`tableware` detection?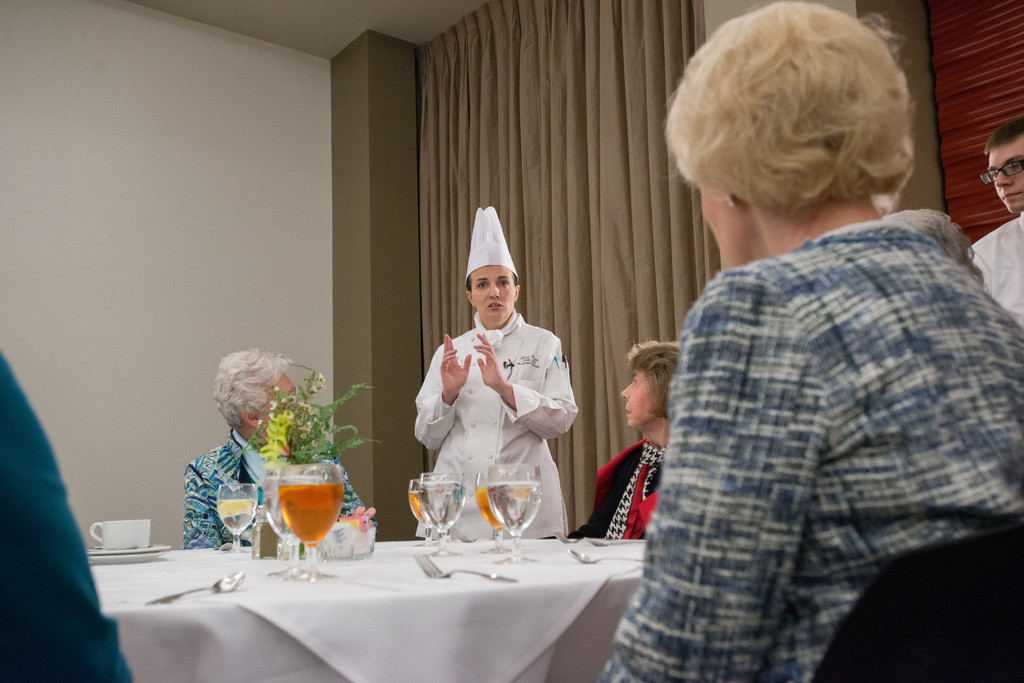
x1=411, y1=479, x2=432, y2=546
